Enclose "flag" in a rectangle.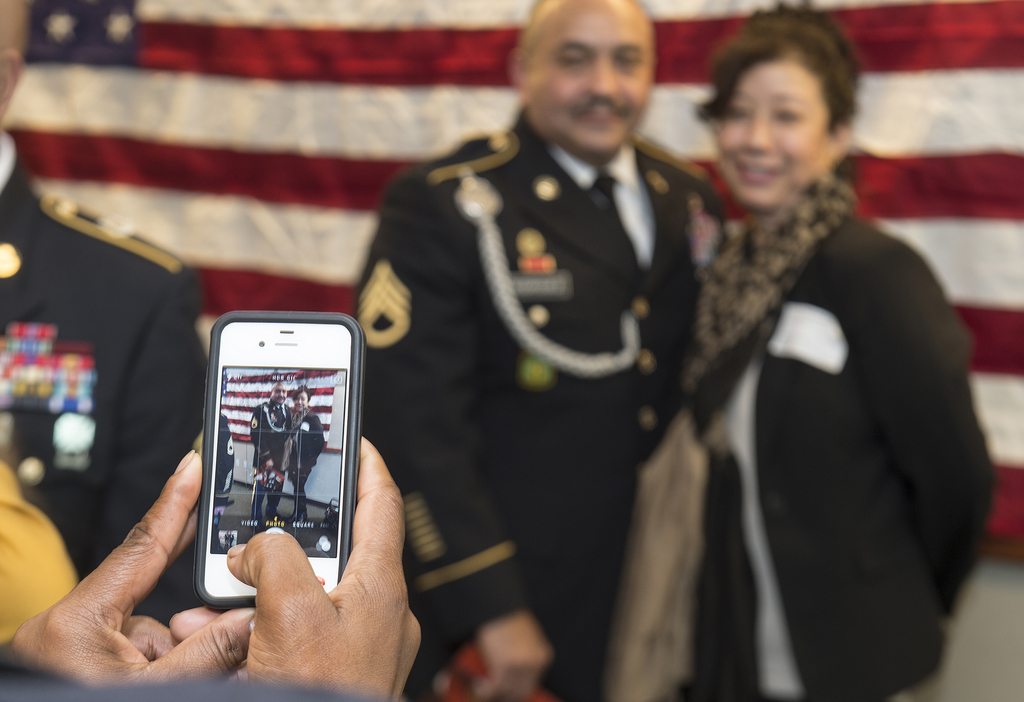
locate(4, 0, 1023, 555).
